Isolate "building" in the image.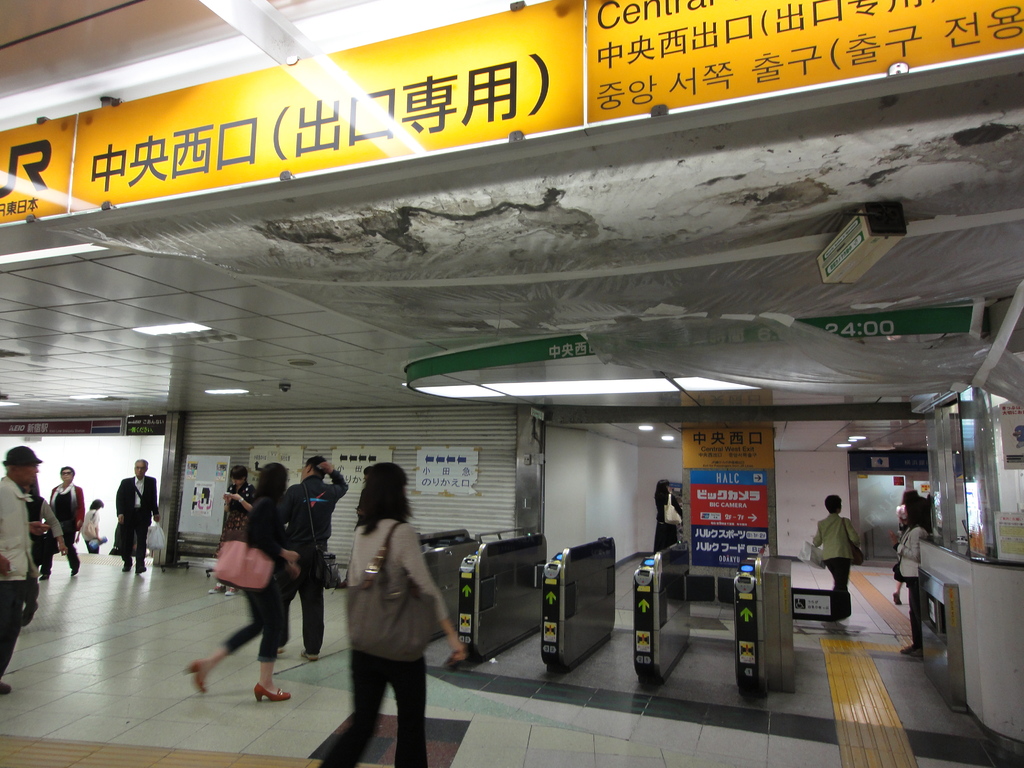
Isolated region: pyautogui.locateOnScreen(0, 0, 1023, 767).
